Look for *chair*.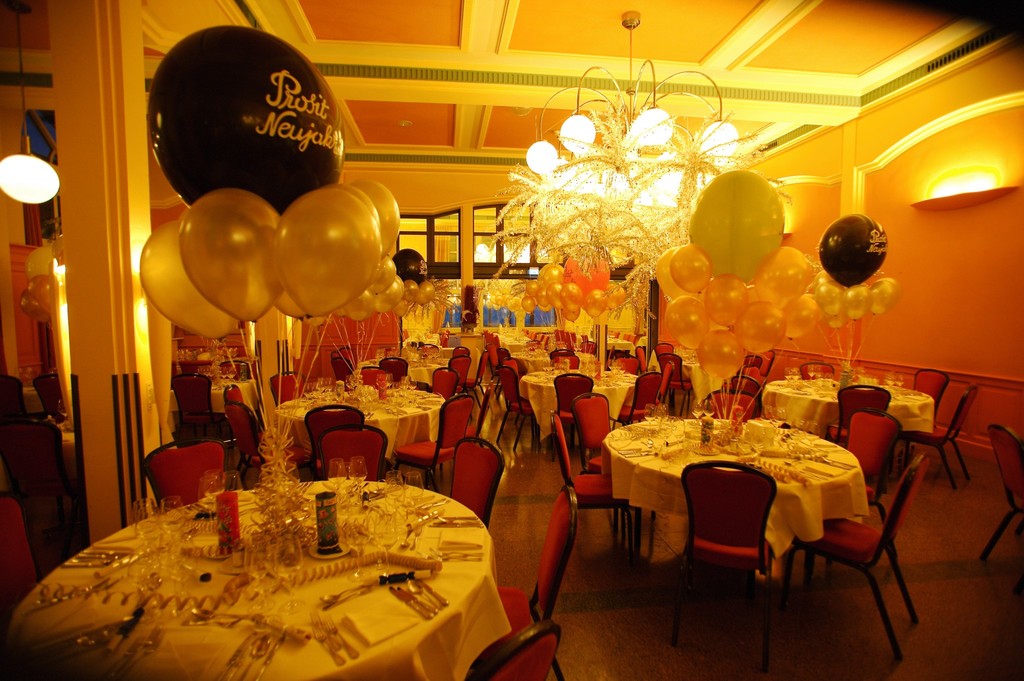
Found: 491 365 547 459.
